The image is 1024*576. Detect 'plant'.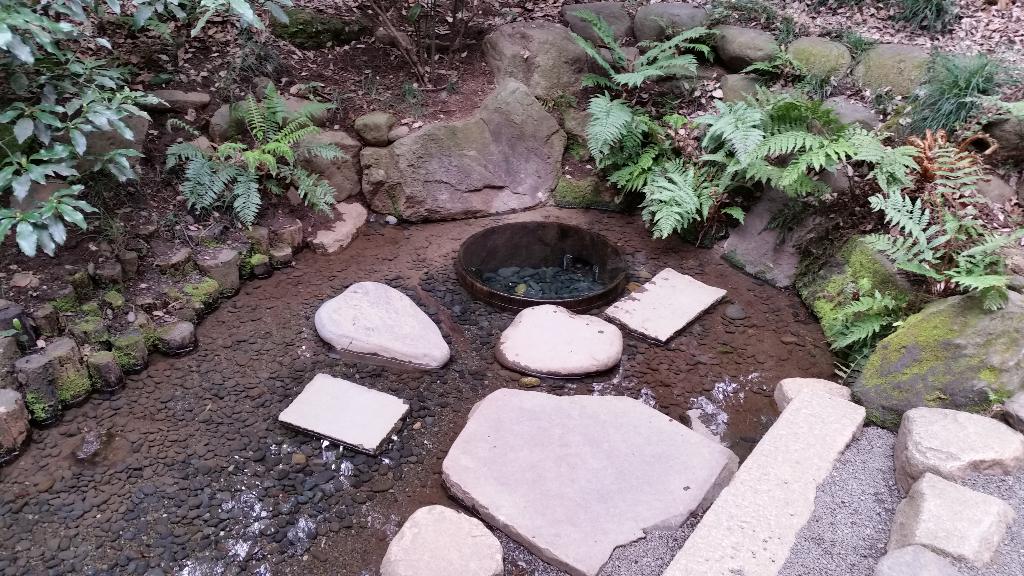
Detection: box=[166, 79, 354, 232].
